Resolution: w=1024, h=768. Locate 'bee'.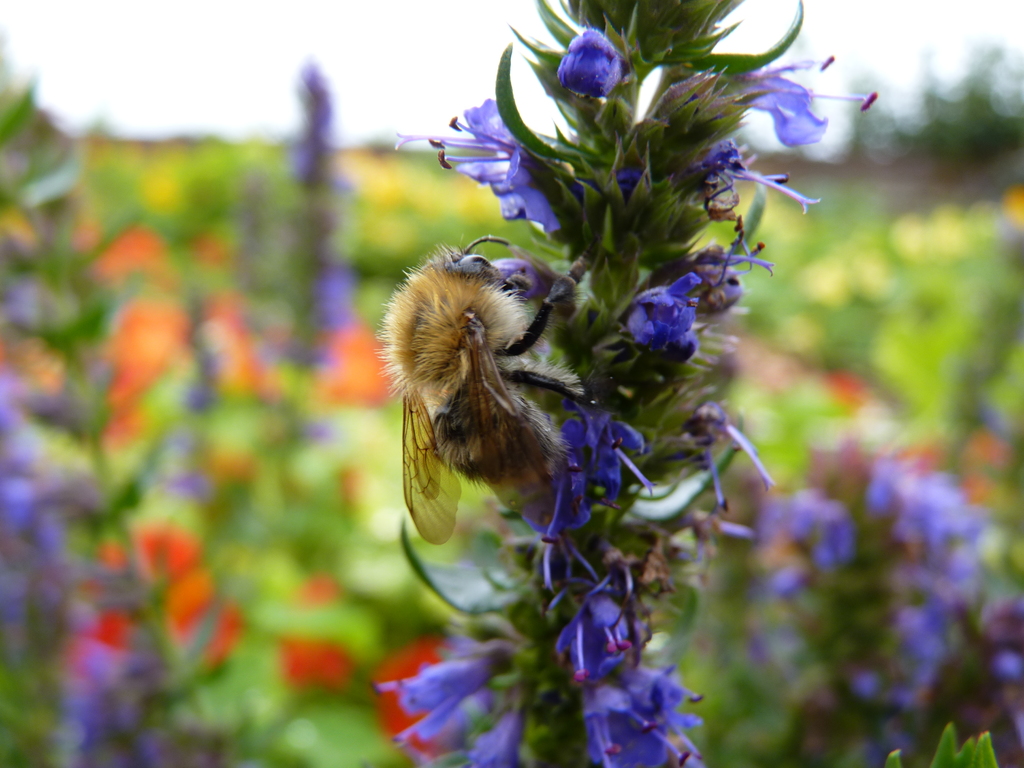
detection(364, 230, 609, 527).
